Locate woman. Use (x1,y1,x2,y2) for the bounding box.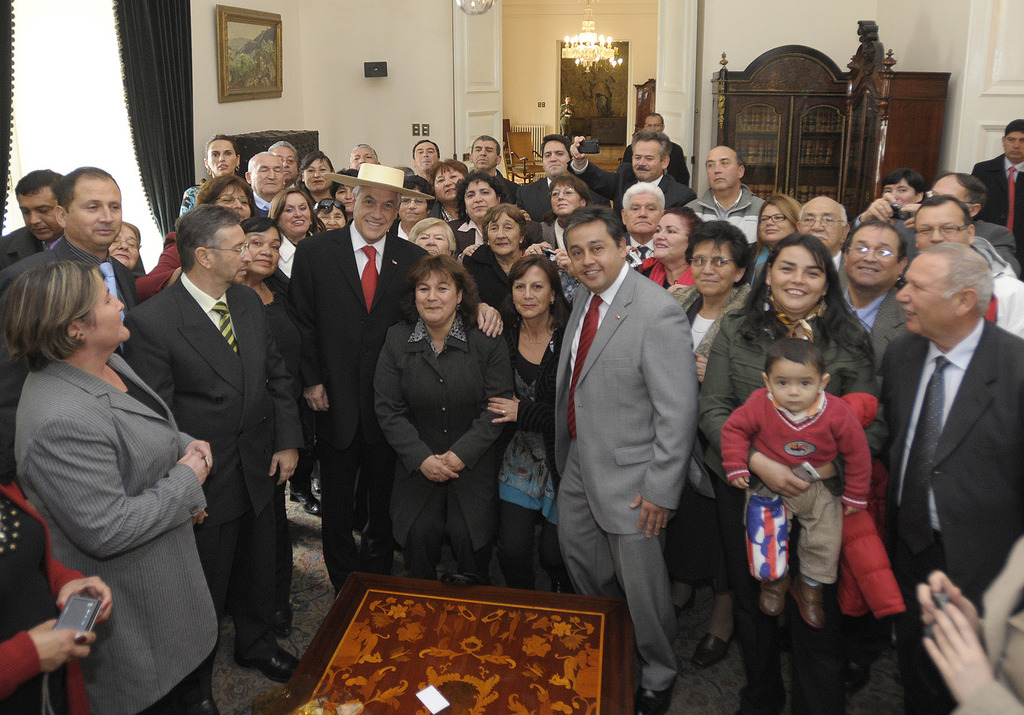
(21,212,214,714).
